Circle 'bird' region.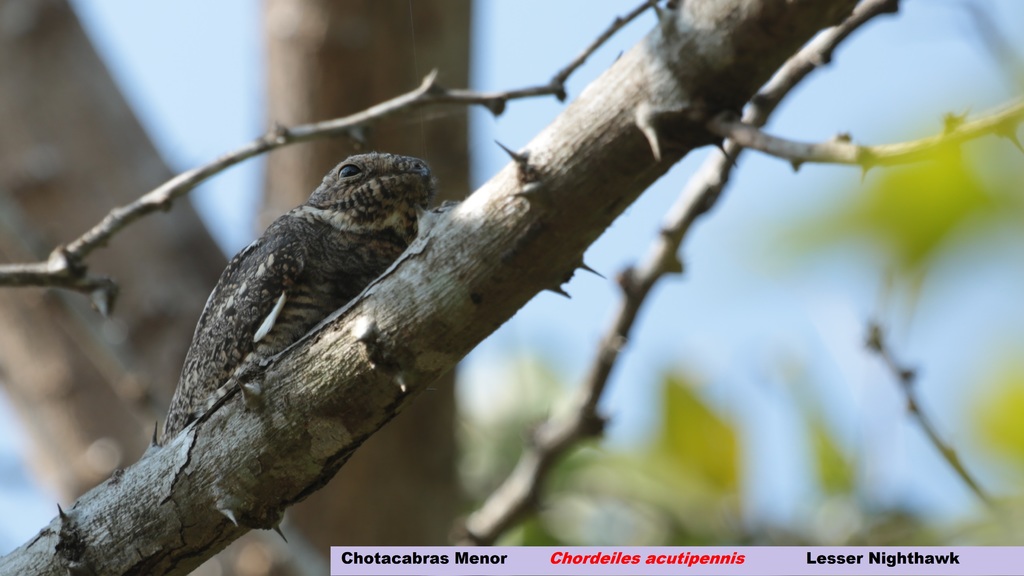
Region: <region>157, 138, 420, 433</region>.
